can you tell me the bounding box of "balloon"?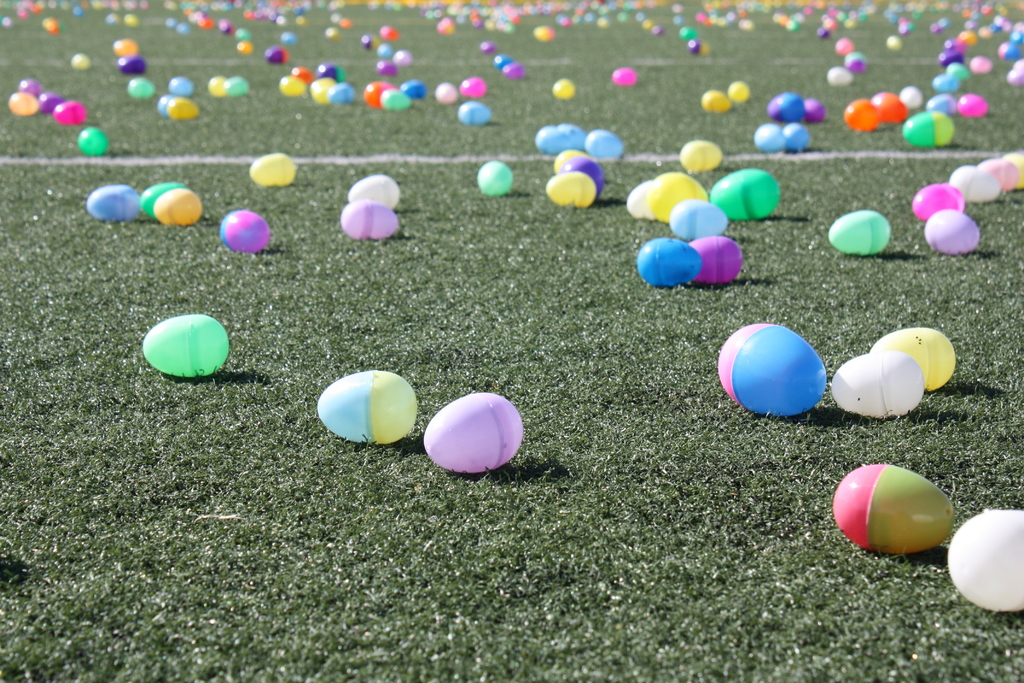
[x1=376, y1=22, x2=399, y2=43].
